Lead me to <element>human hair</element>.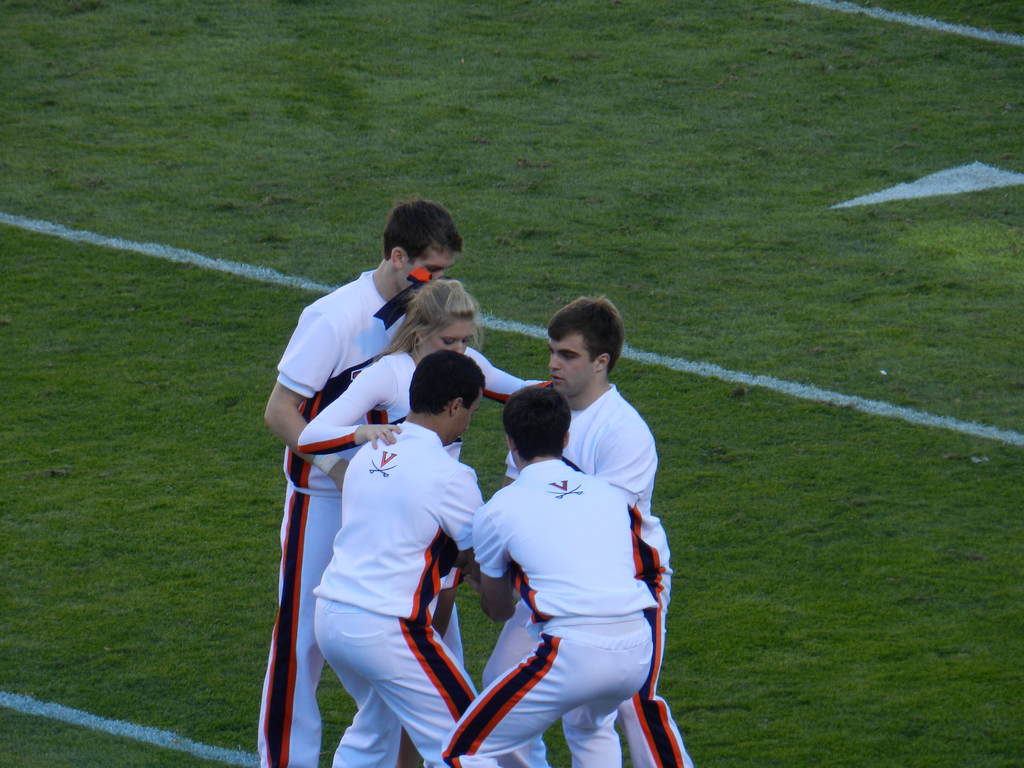
Lead to 385/193/461/270.
